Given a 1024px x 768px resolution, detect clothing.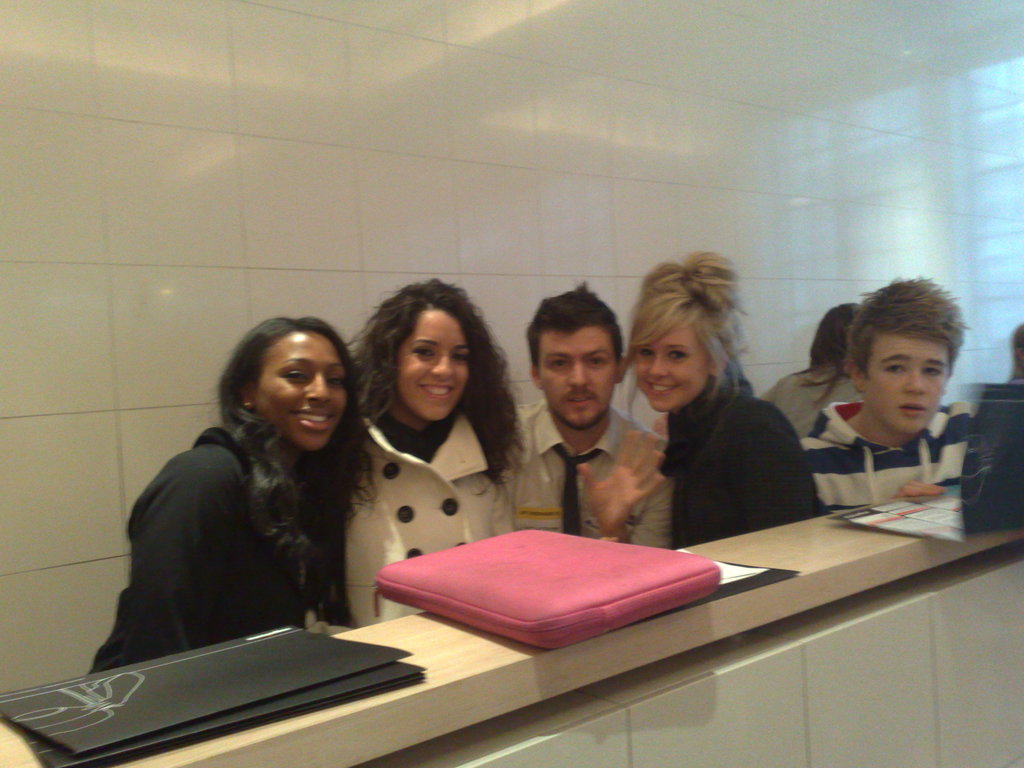
[510, 403, 685, 559].
